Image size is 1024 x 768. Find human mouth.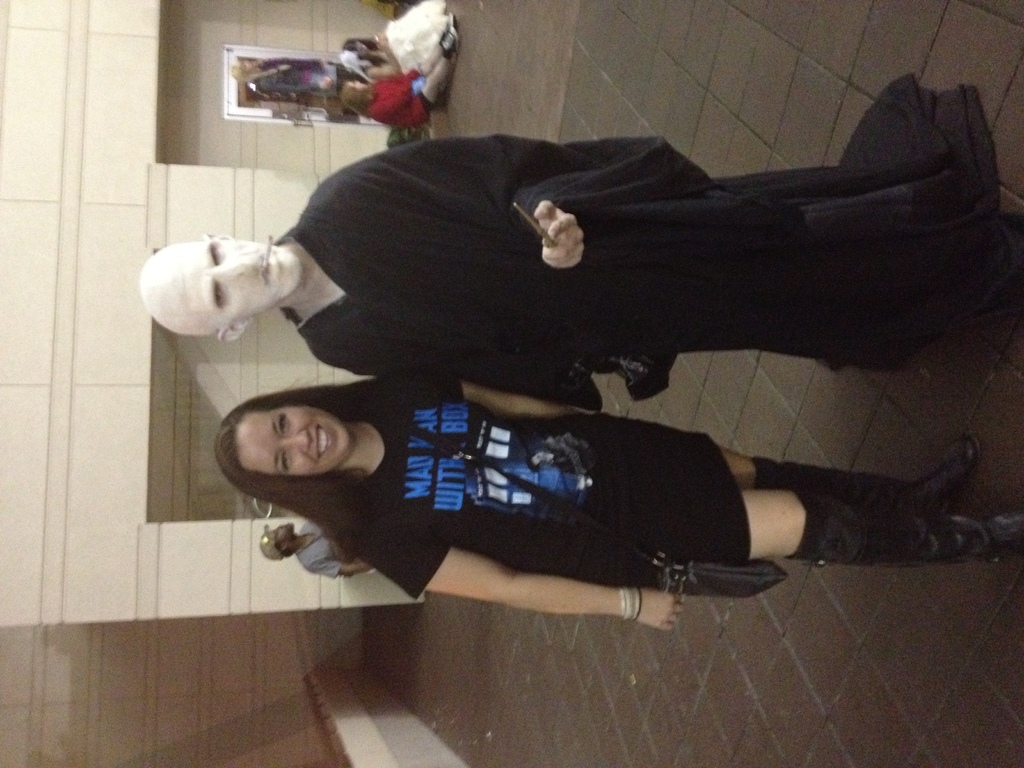
x1=263, y1=245, x2=280, y2=286.
